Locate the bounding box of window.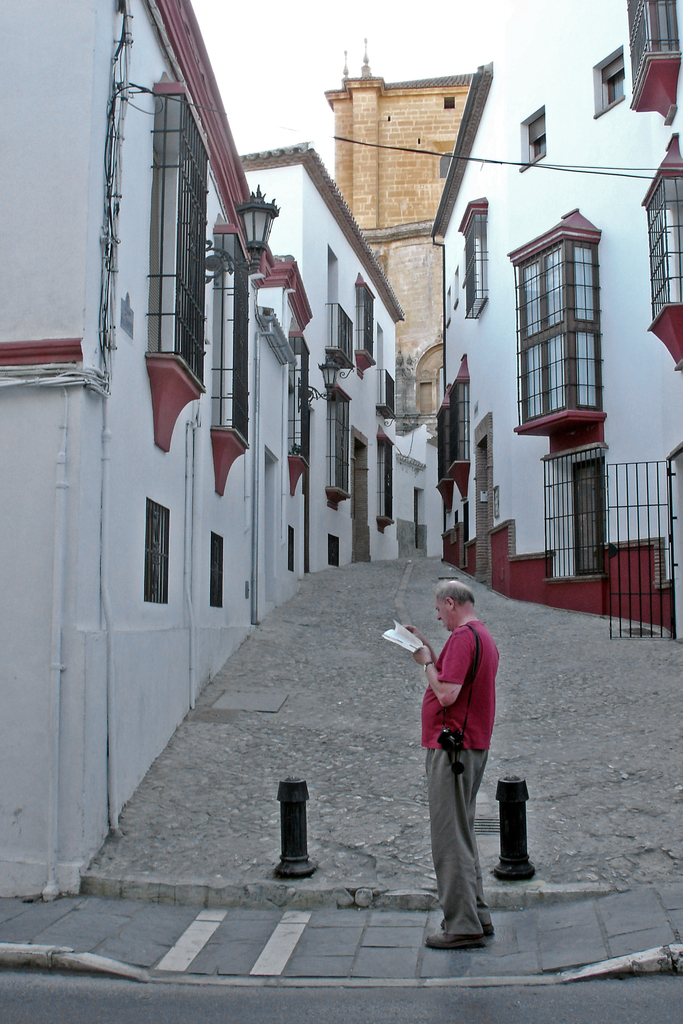
Bounding box: l=210, t=529, r=226, b=609.
